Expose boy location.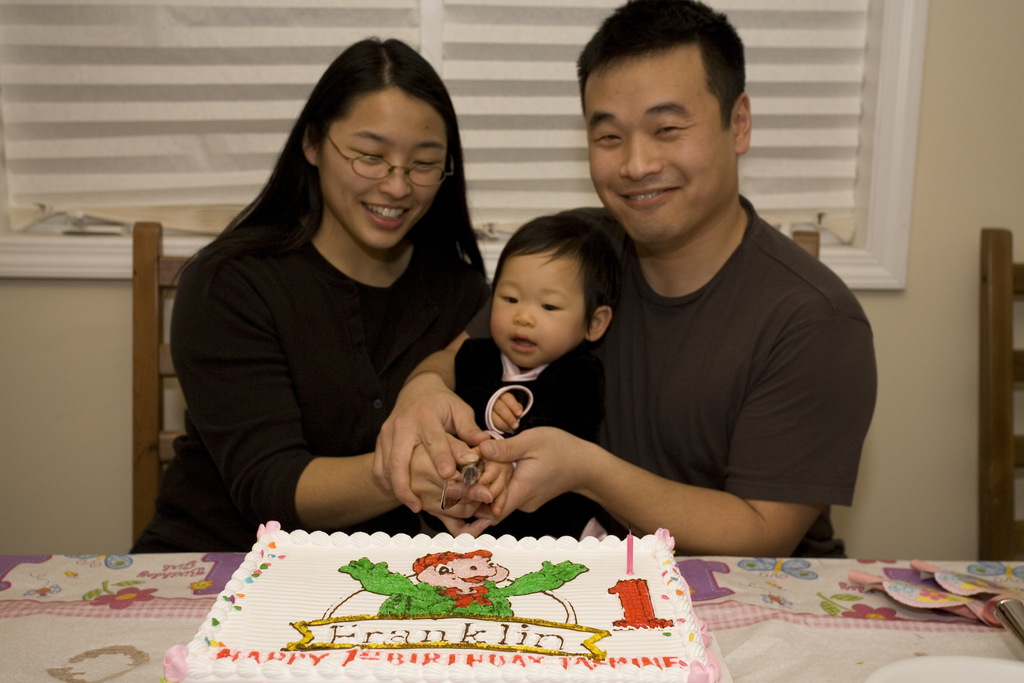
Exposed at {"left": 451, "top": 213, "right": 624, "bottom": 534}.
